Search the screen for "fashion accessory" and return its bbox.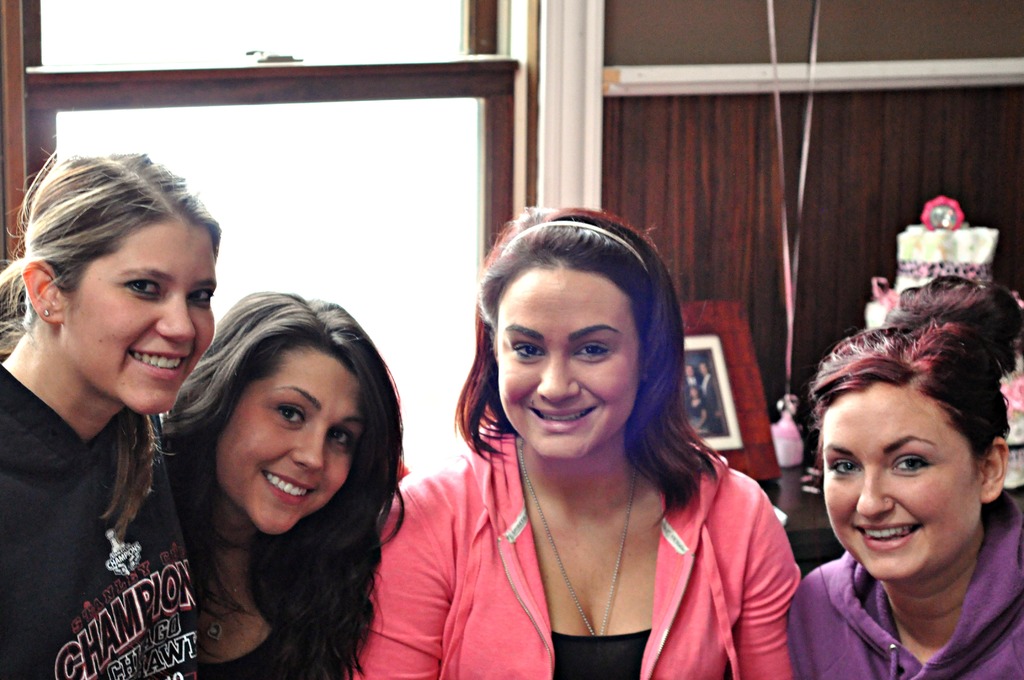
Found: 499, 219, 649, 273.
